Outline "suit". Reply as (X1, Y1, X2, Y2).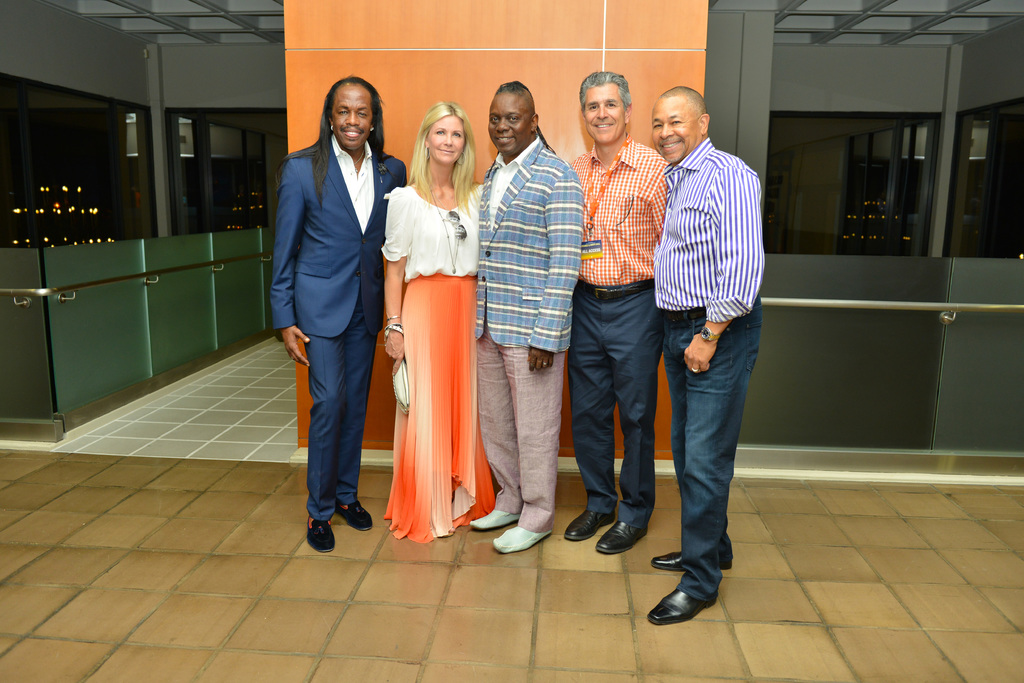
(472, 135, 581, 532).
